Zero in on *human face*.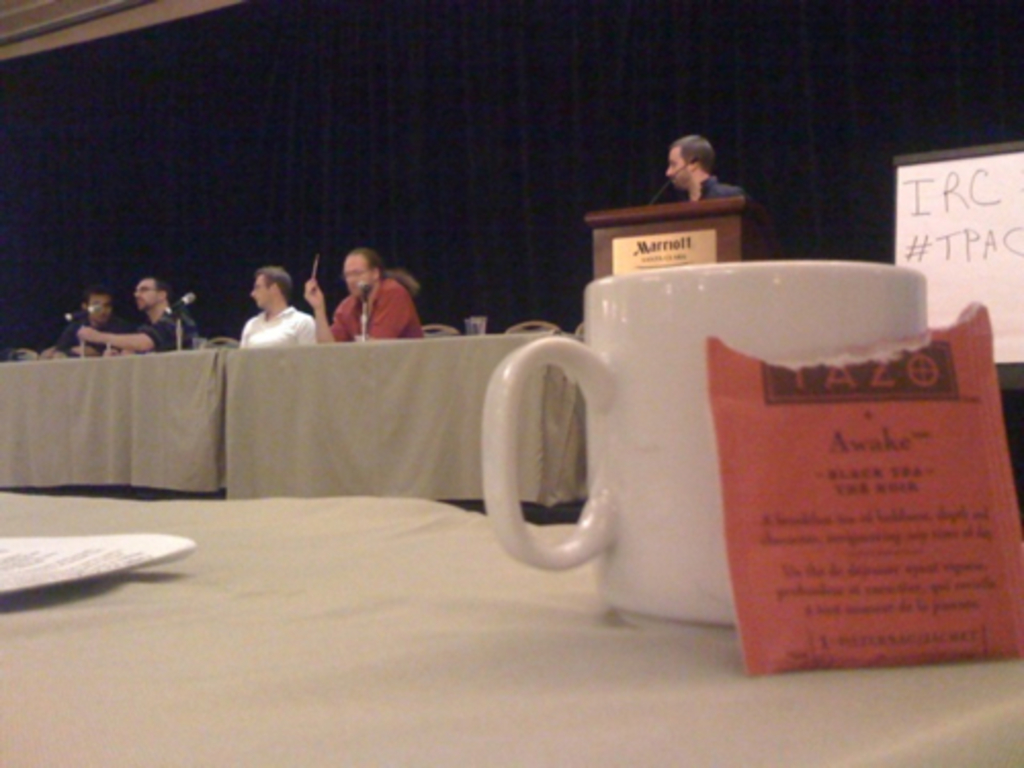
Zeroed in: <region>248, 272, 272, 311</region>.
